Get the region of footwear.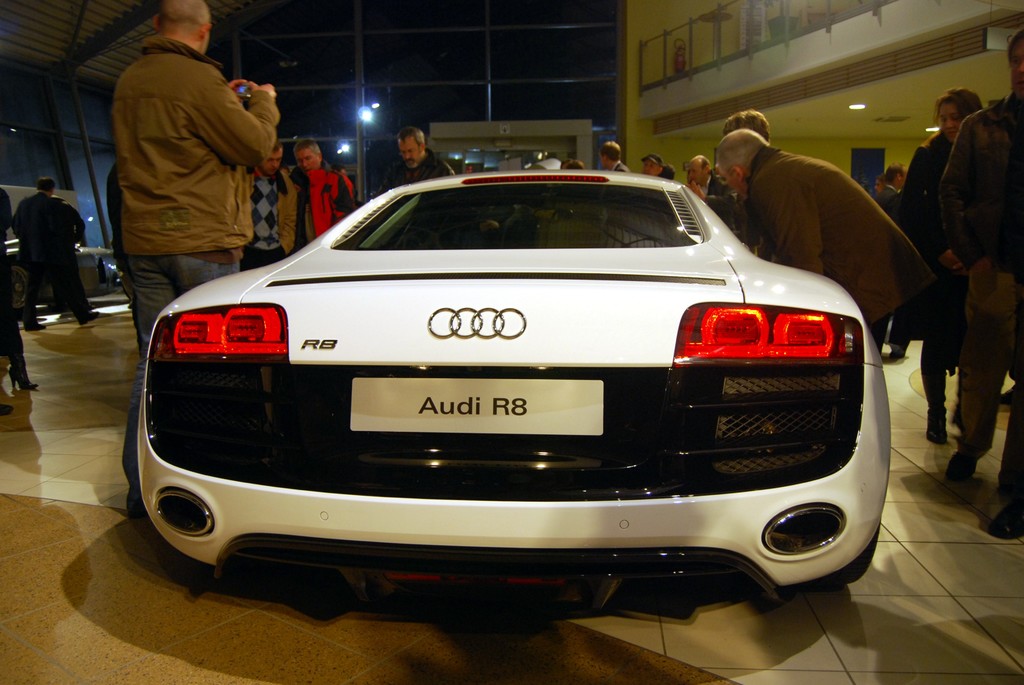
rect(22, 320, 44, 332).
